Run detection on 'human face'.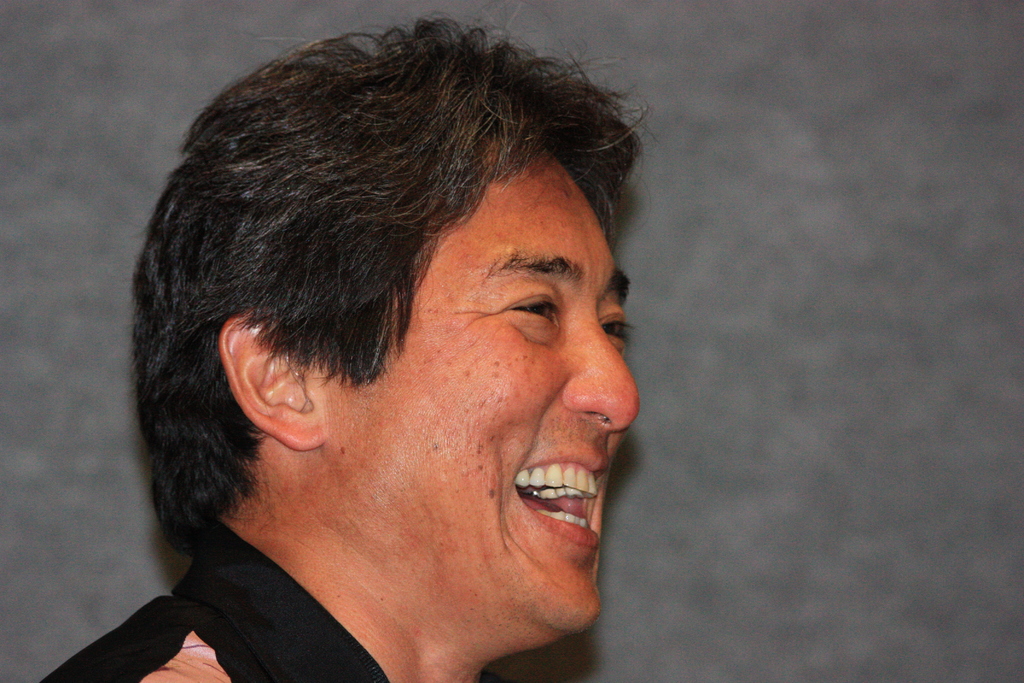
Result: <region>325, 145, 644, 651</region>.
